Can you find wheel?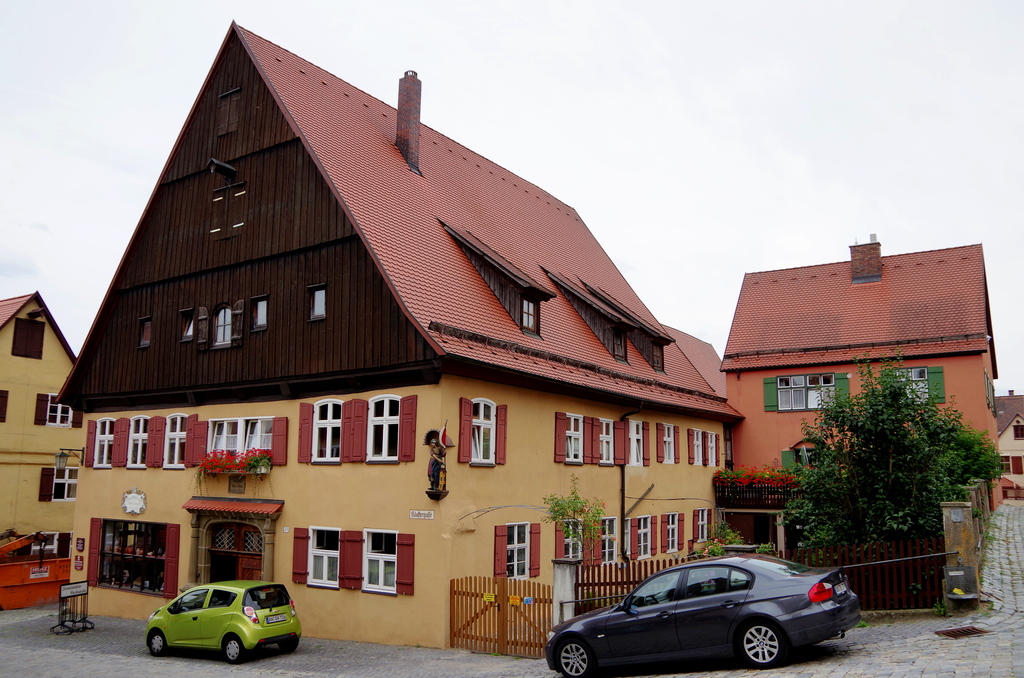
Yes, bounding box: pyautogui.locateOnScreen(557, 643, 590, 677).
